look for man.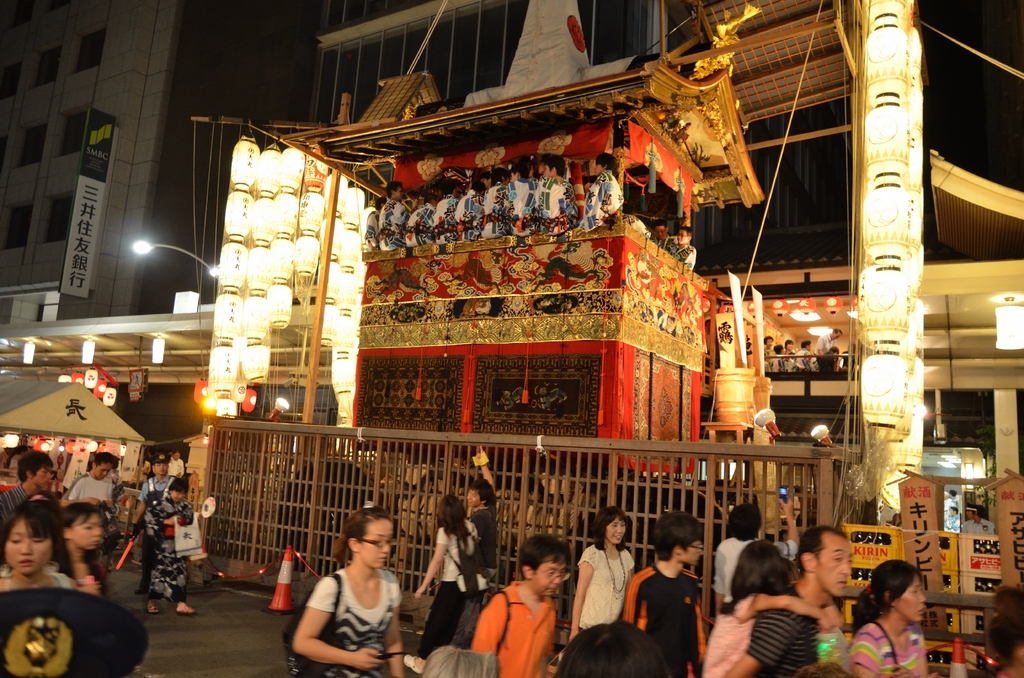
Found: BBox(669, 228, 695, 269).
